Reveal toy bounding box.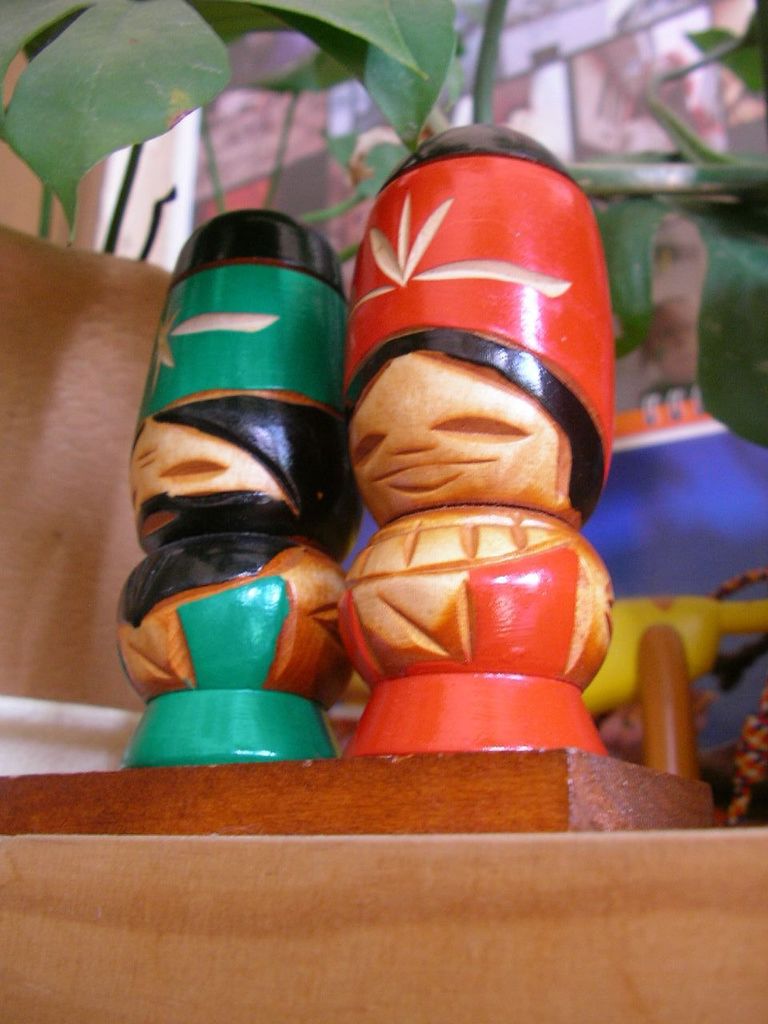
Revealed: bbox=[307, 123, 657, 704].
